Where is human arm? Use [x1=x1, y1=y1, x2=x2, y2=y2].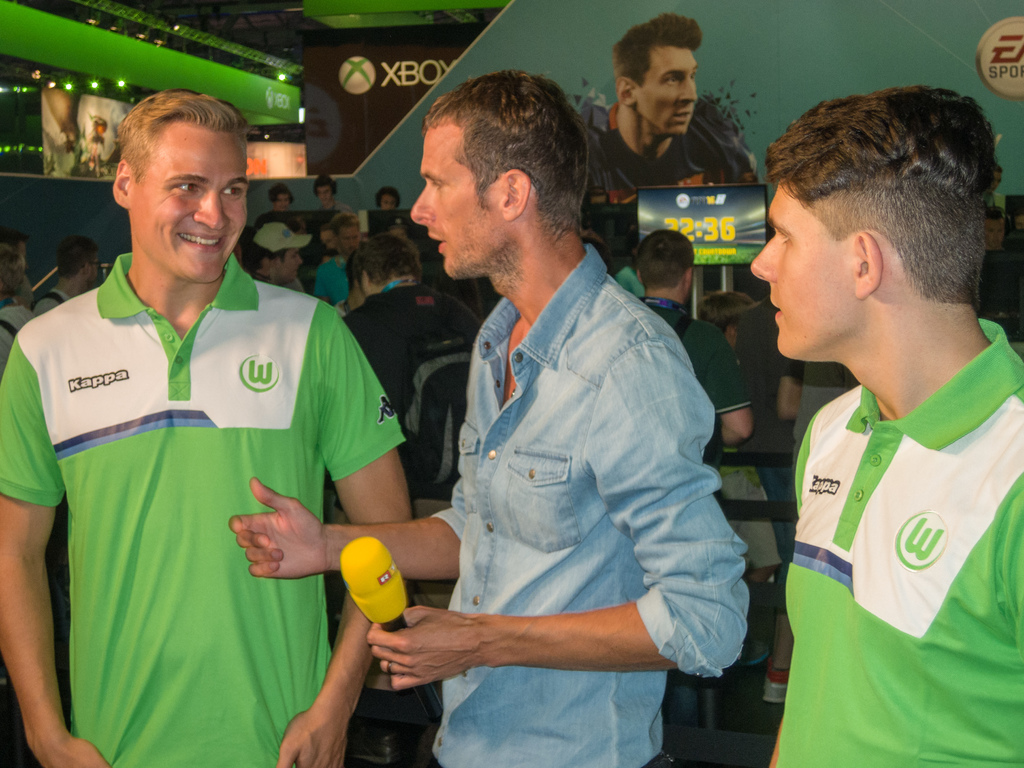
[x1=0, y1=339, x2=106, y2=763].
